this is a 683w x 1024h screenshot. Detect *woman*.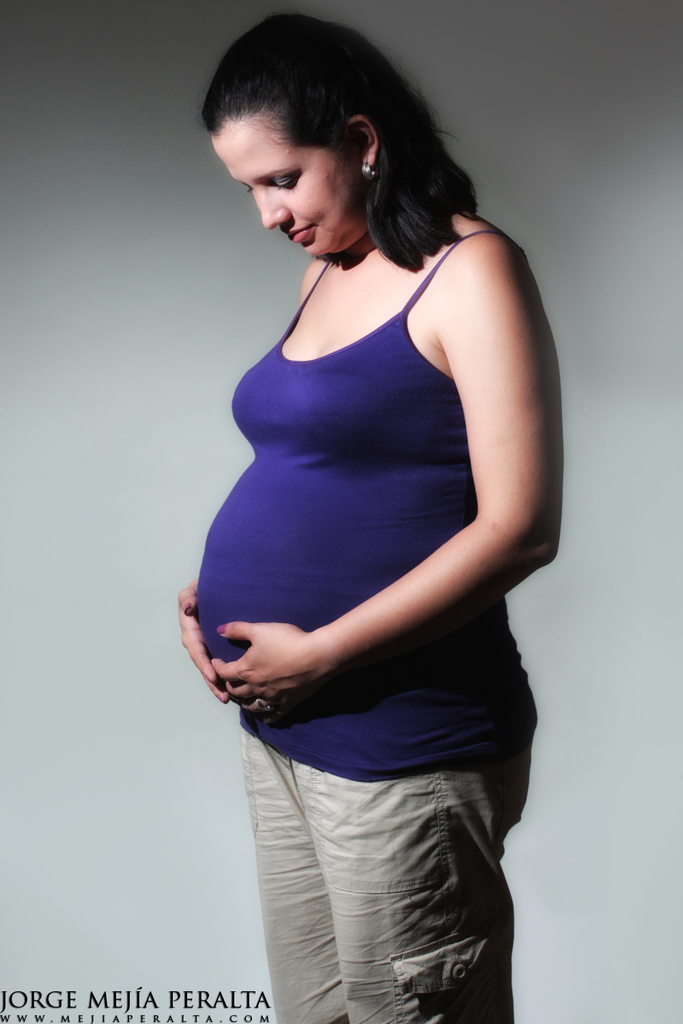
Rect(149, 1, 583, 1006).
